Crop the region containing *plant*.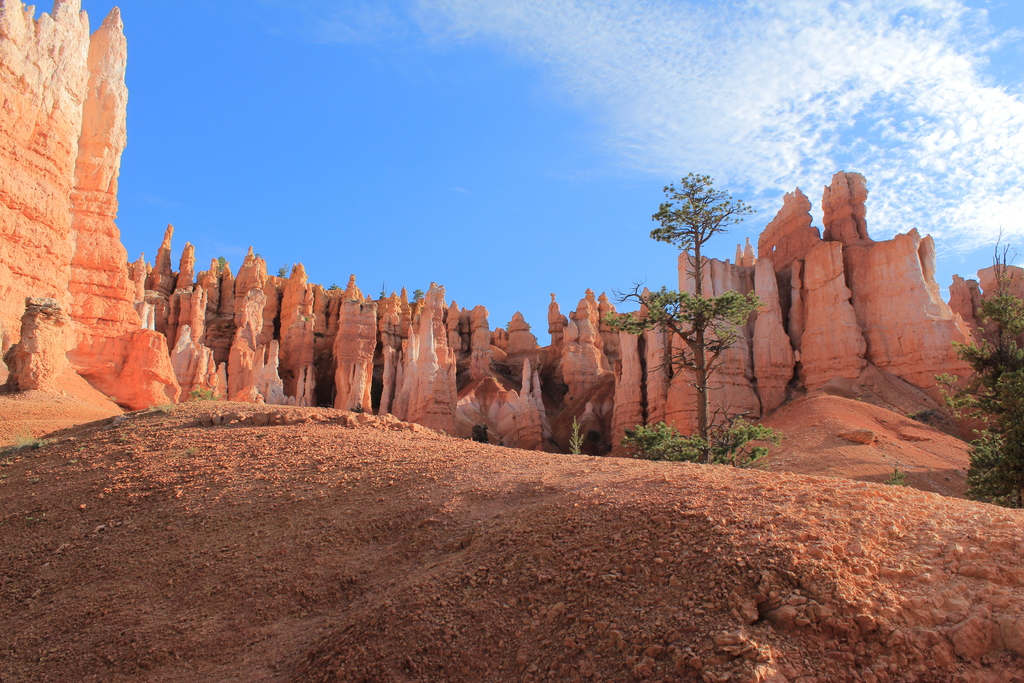
Crop region: (left=25, top=292, right=67, bottom=309).
